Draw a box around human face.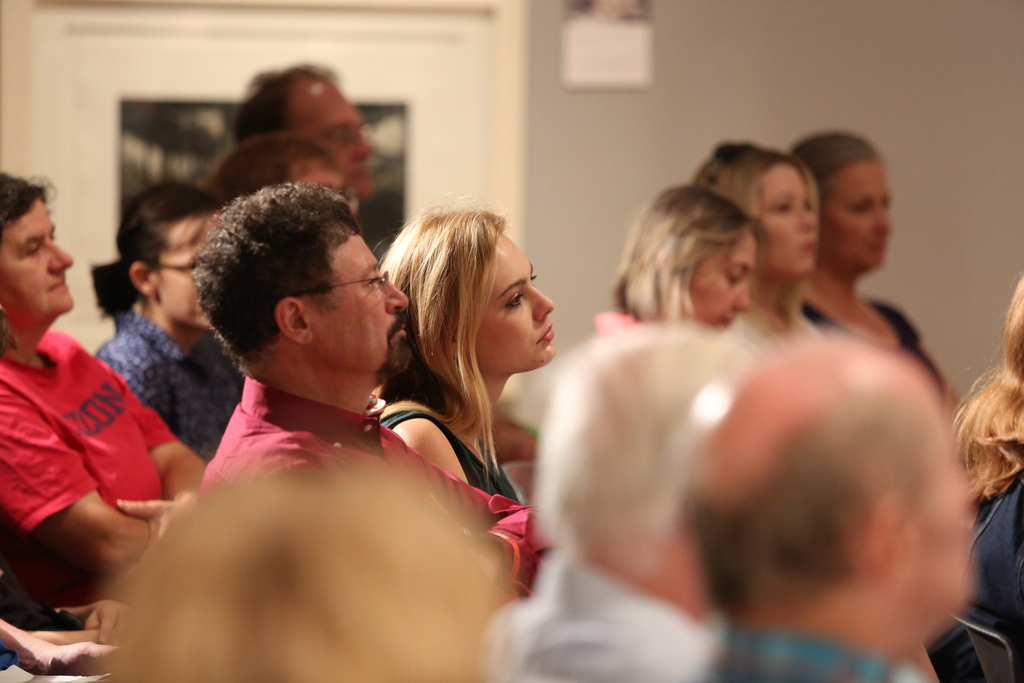
x1=1, y1=195, x2=73, y2=308.
